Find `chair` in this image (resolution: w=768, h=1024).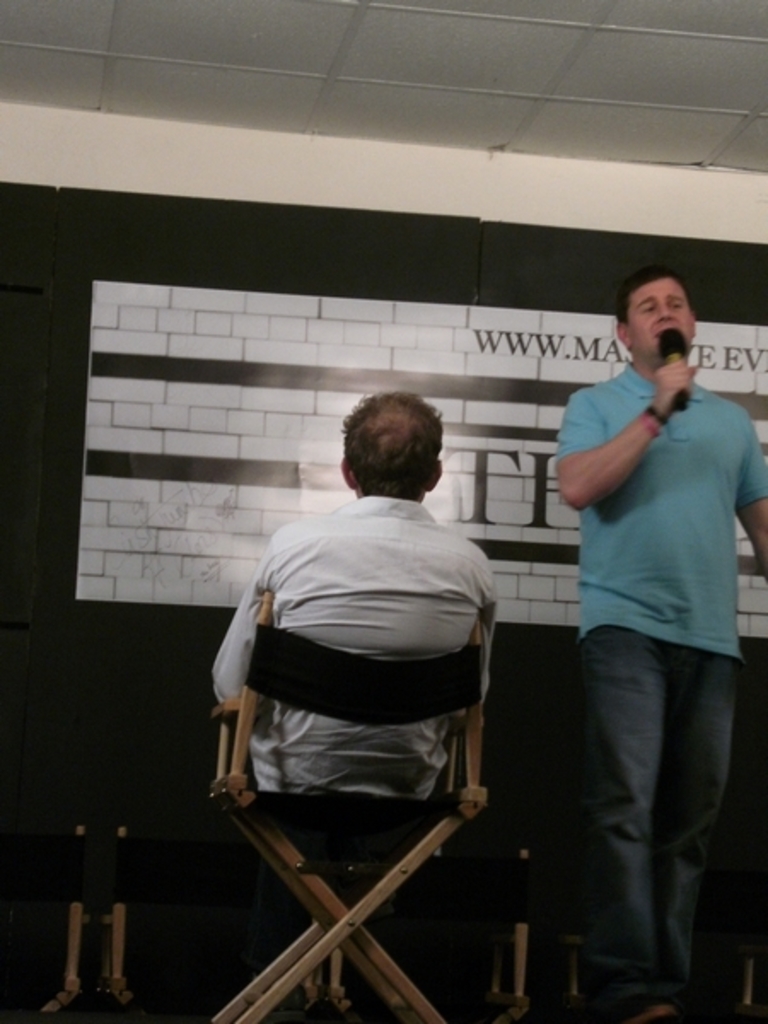
183:587:532:1009.
